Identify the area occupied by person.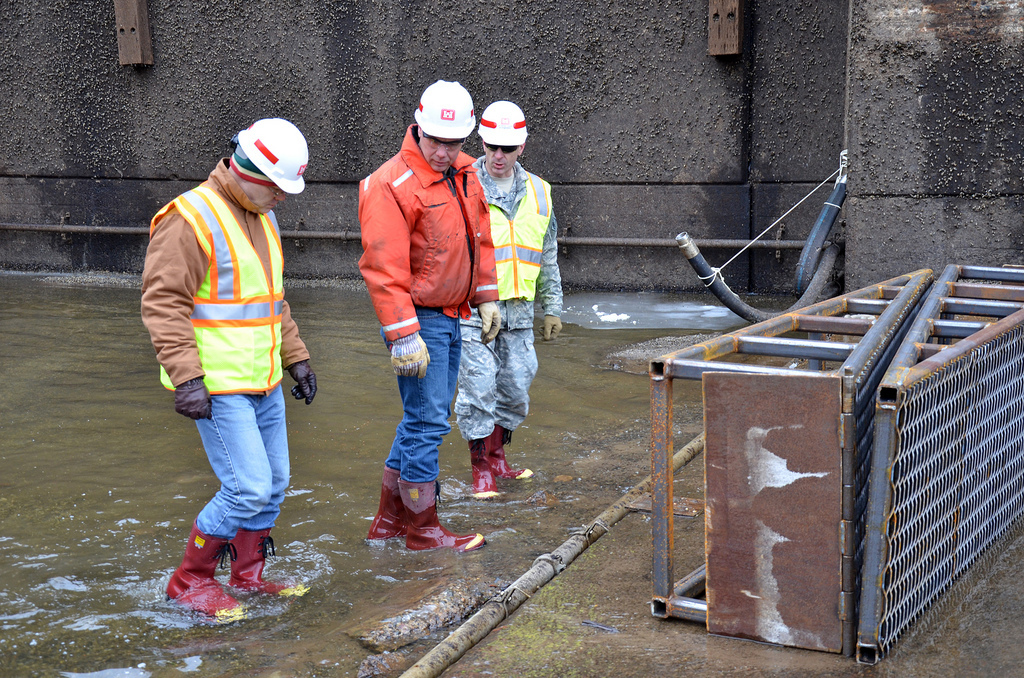
Area: bbox=(355, 78, 502, 551).
